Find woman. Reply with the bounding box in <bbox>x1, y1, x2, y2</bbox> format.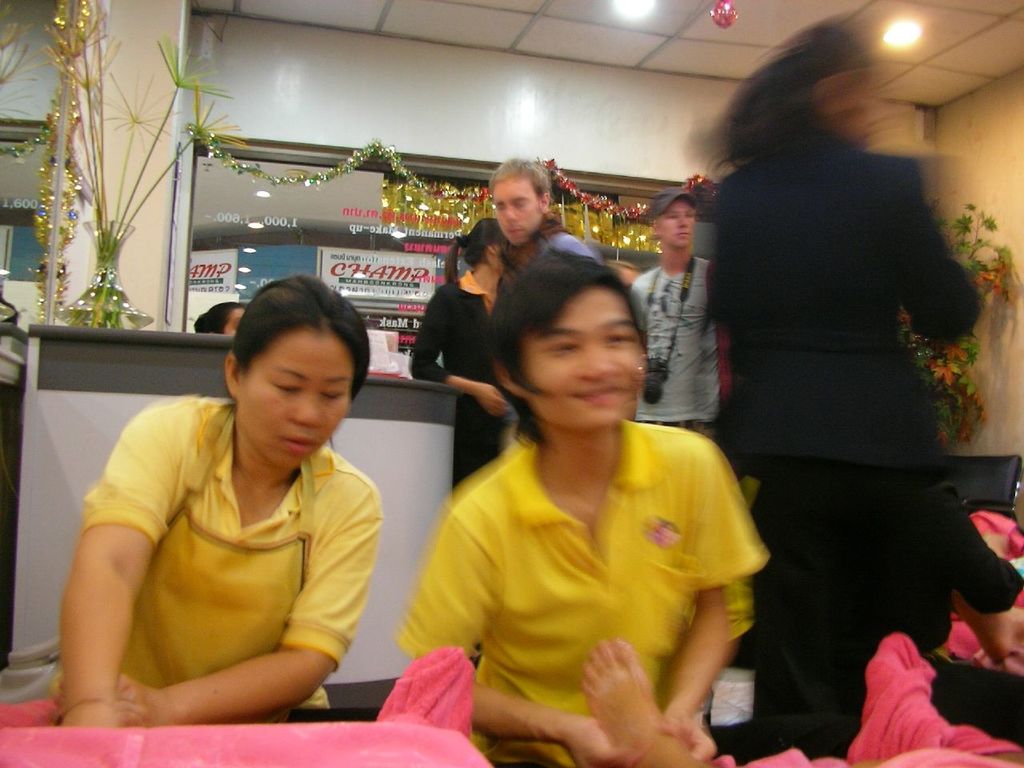
<bbox>54, 269, 383, 731</bbox>.
